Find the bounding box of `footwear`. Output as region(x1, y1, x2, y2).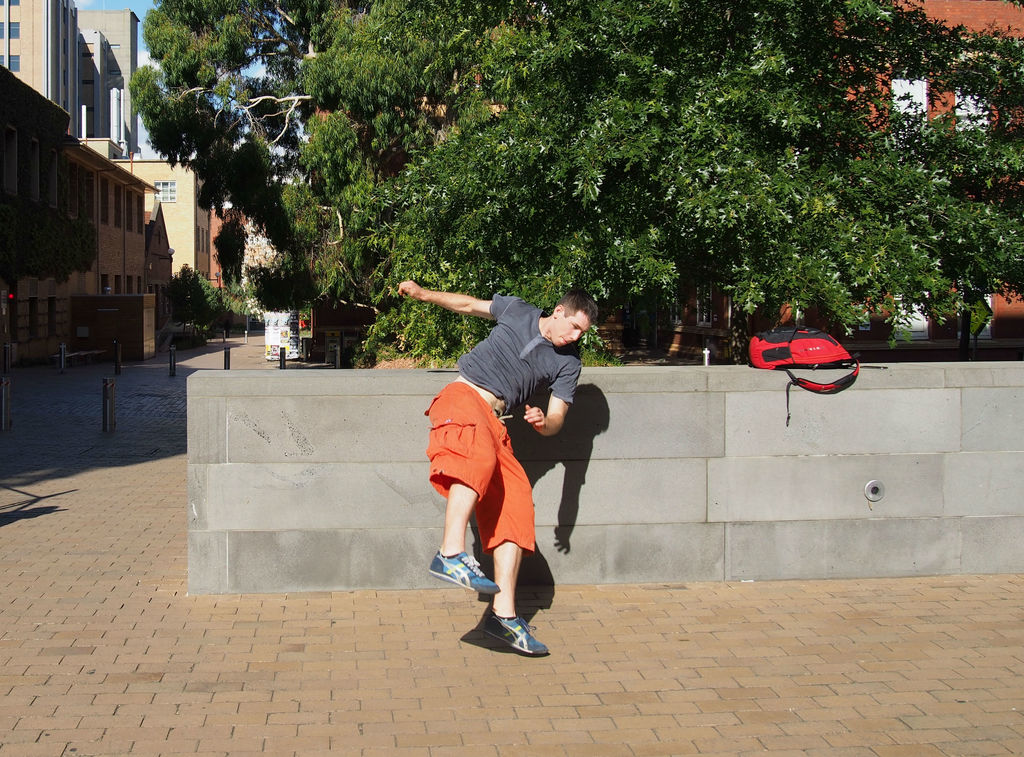
region(478, 620, 559, 655).
